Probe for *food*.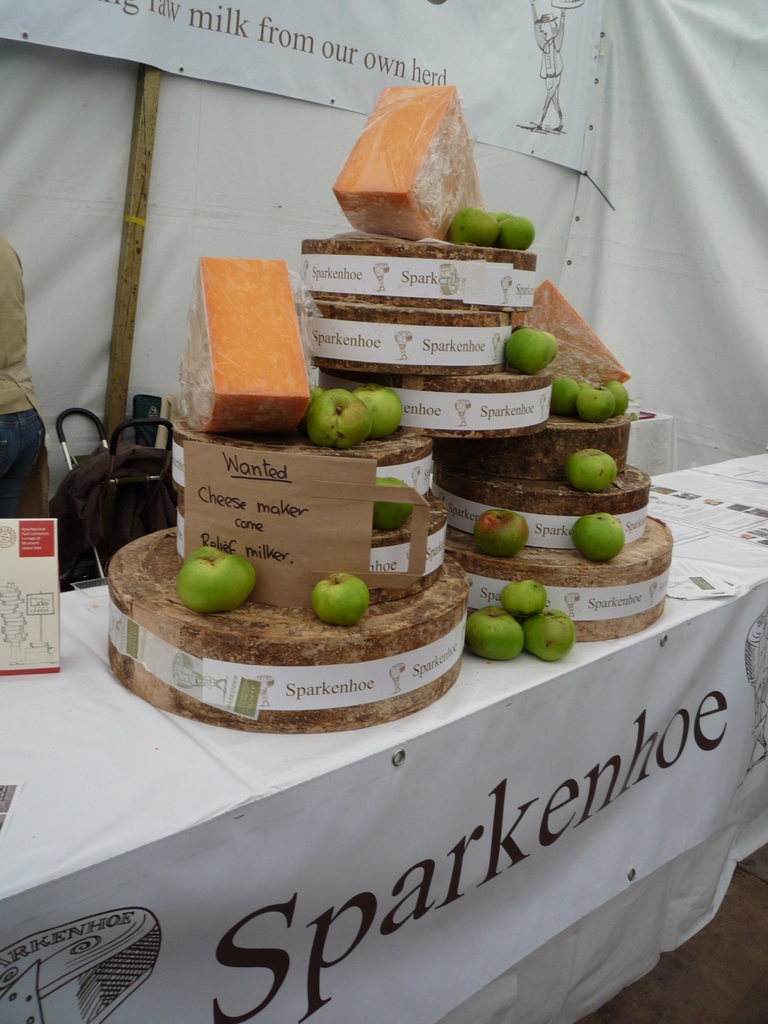
Probe result: x1=337, y1=87, x2=497, y2=221.
